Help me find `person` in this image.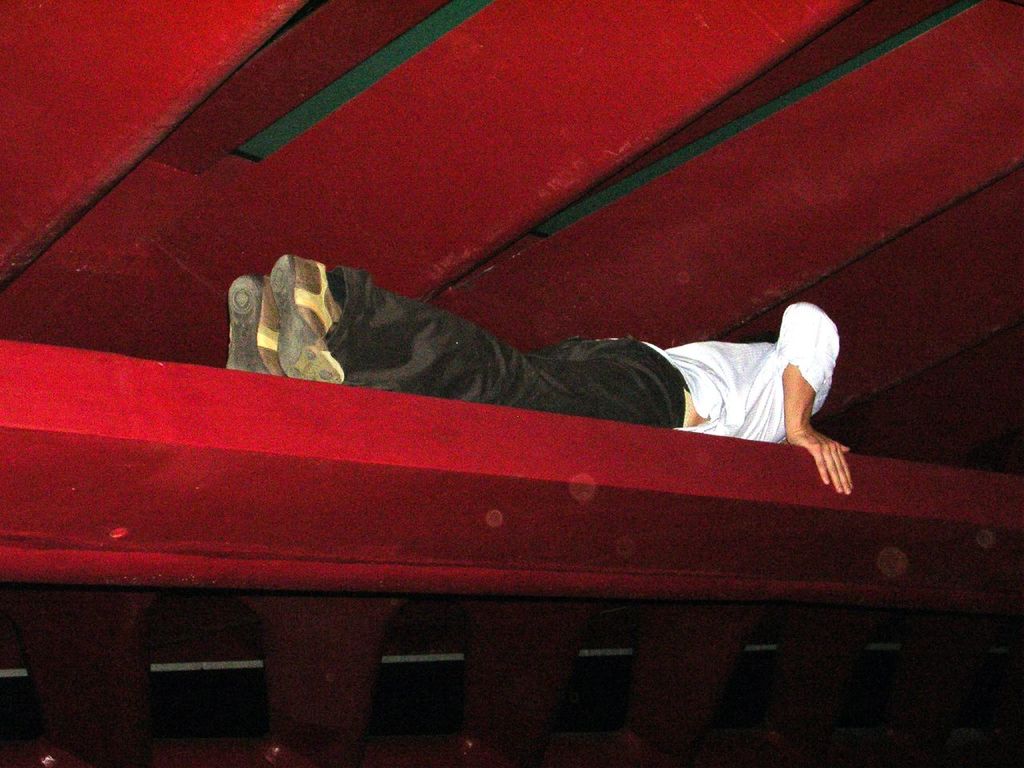
Found it: {"x1": 198, "y1": 236, "x2": 826, "y2": 450}.
